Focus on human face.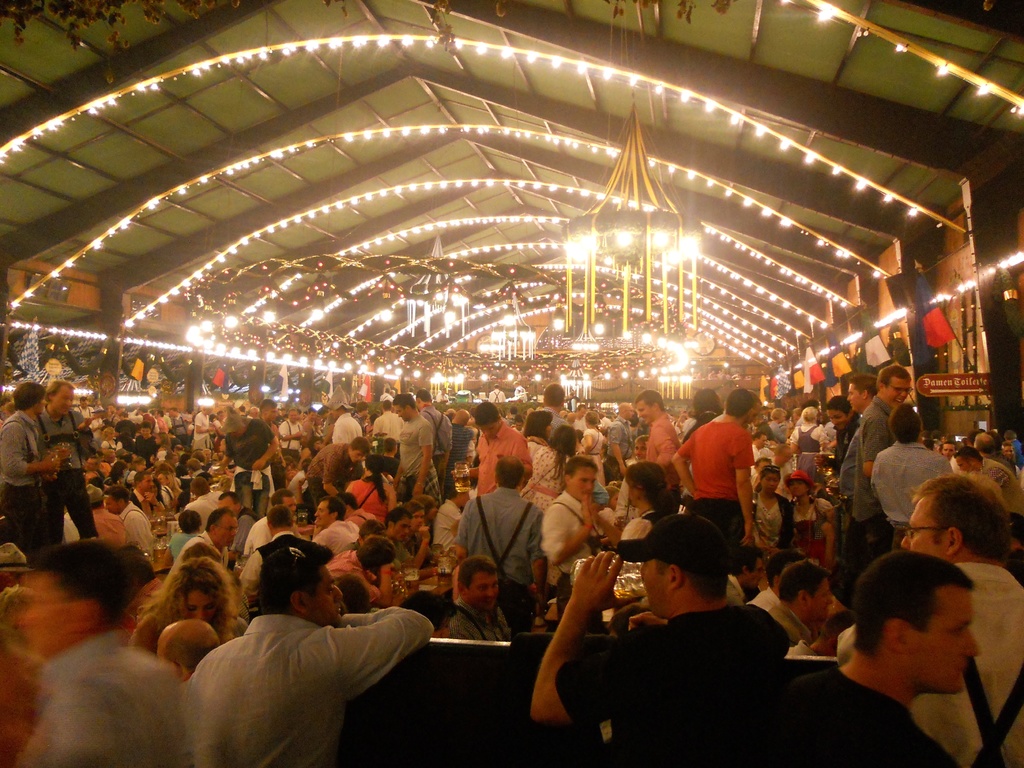
Focused at x1=310 y1=566 x2=342 y2=629.
